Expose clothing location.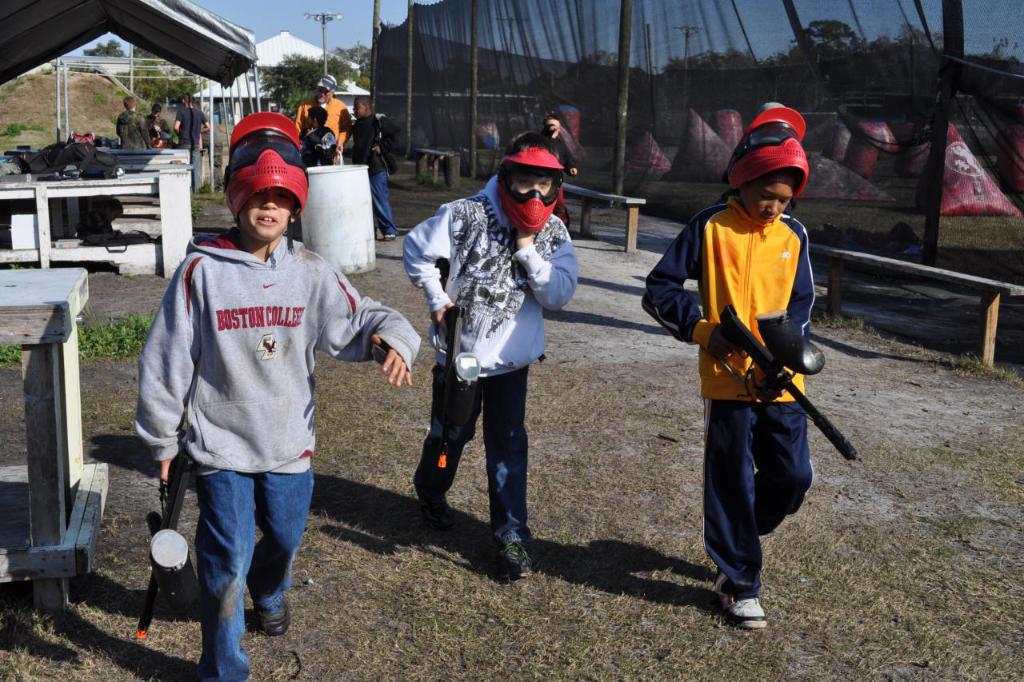
Exposed at <bbox>174, 103, 207, 154</bbox>.
